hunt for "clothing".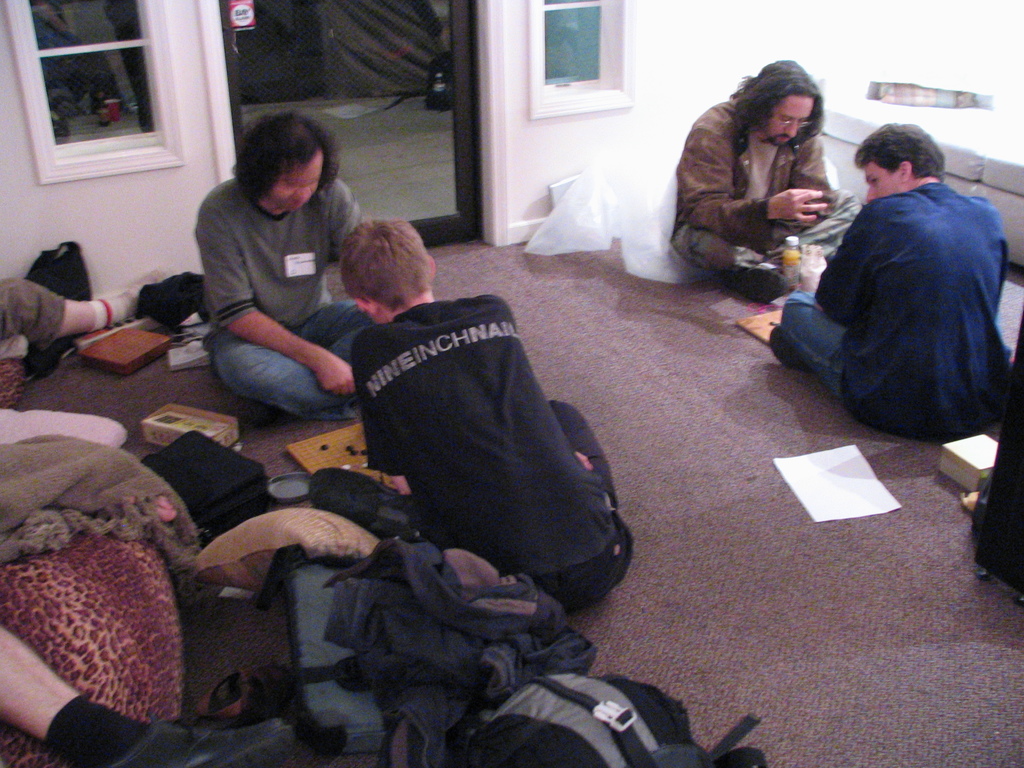
Hunted down at <box>740,176,1020,448</box>.
